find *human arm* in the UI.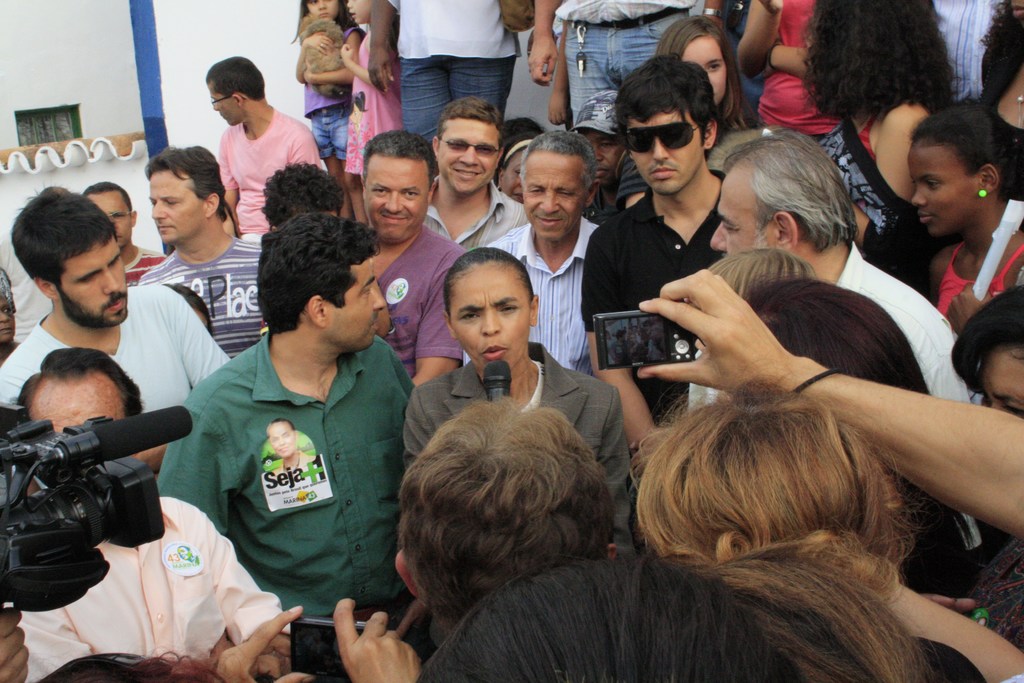
UI element at {"x1": 404, "y1": 251, "x2": 471, "y2": 386}.
